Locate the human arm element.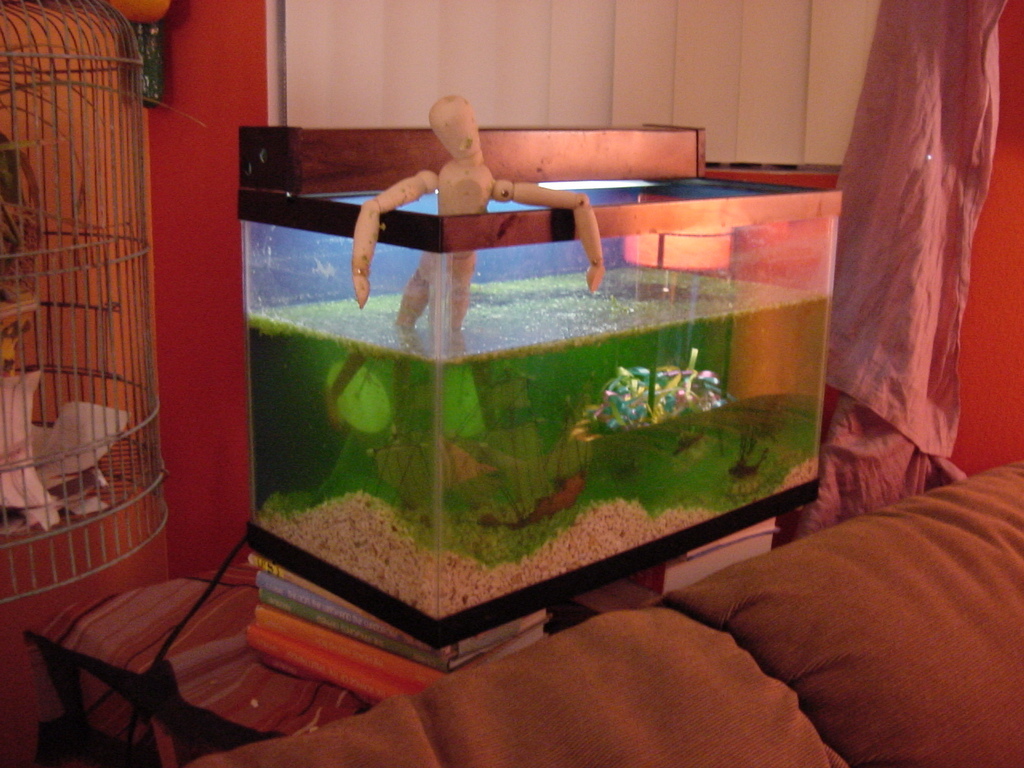
Element bbox: x1=496, y1=173, x2=605, y2=297.
